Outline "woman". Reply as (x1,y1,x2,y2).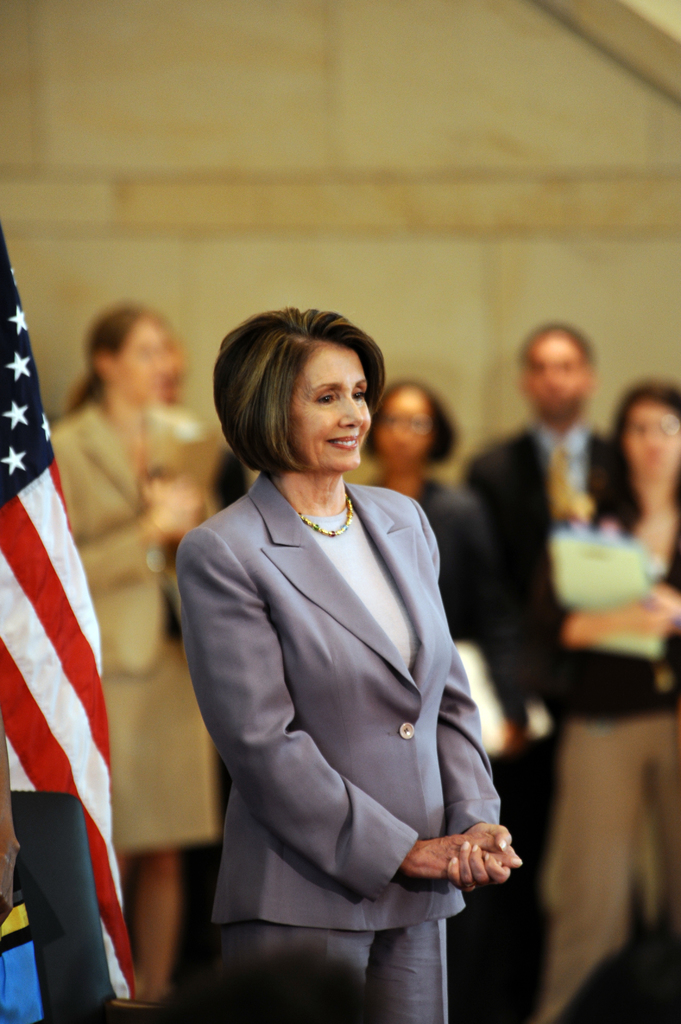
(56,306,238,1023).
